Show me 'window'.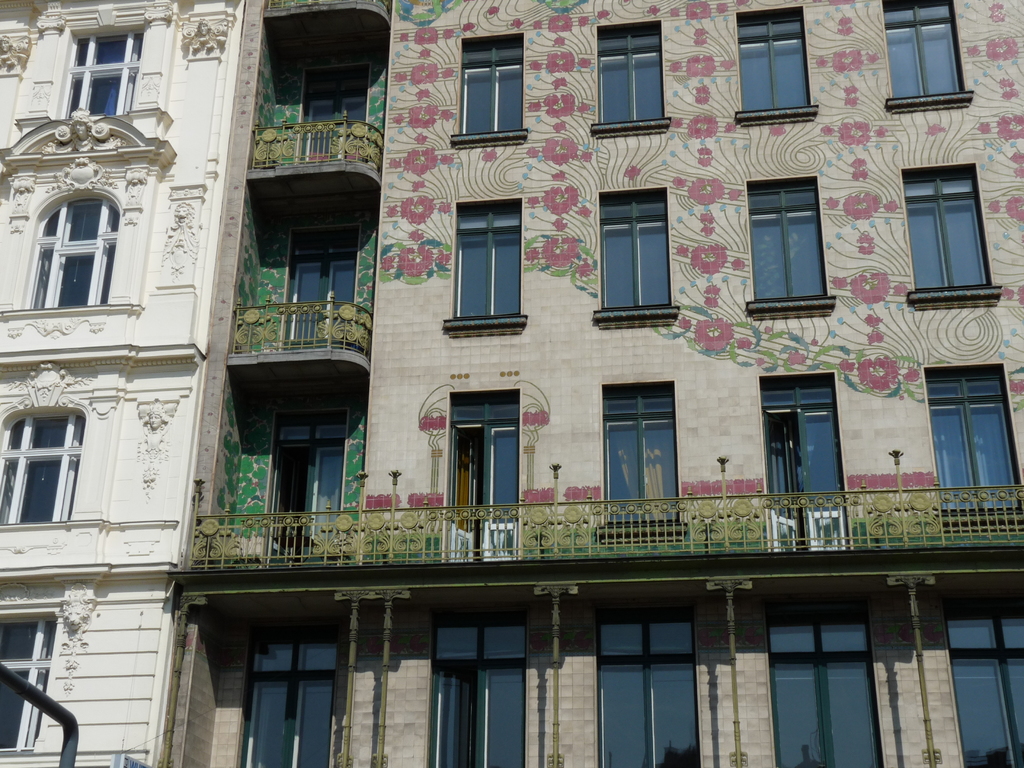
'window' is here: bbox=[922, 365, 1021, 511].
